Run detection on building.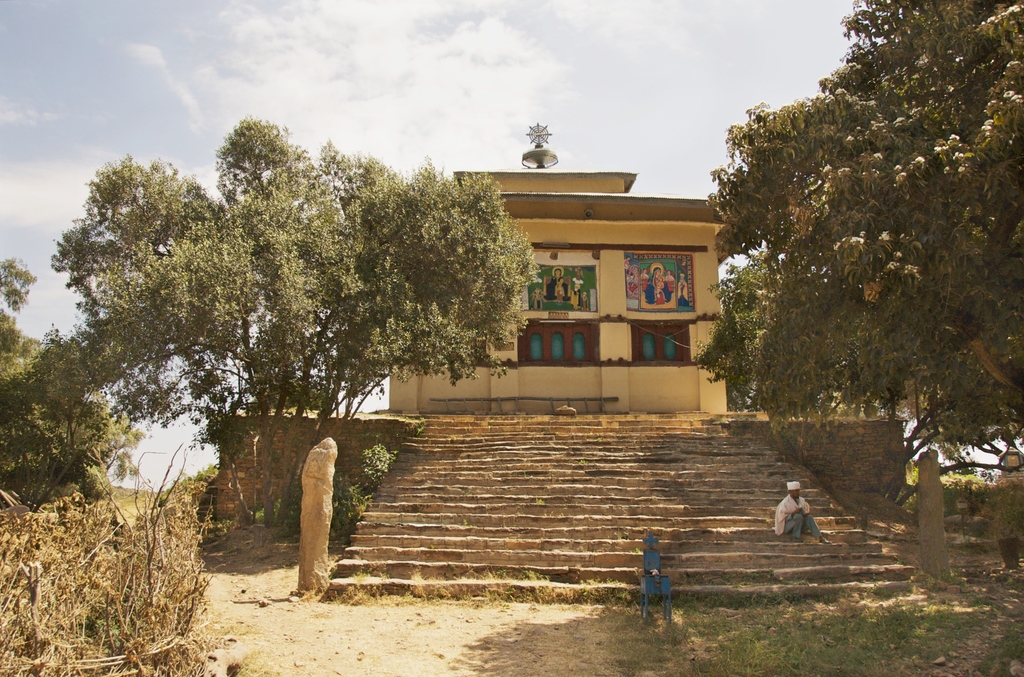
Result: (385,124,729,419).
